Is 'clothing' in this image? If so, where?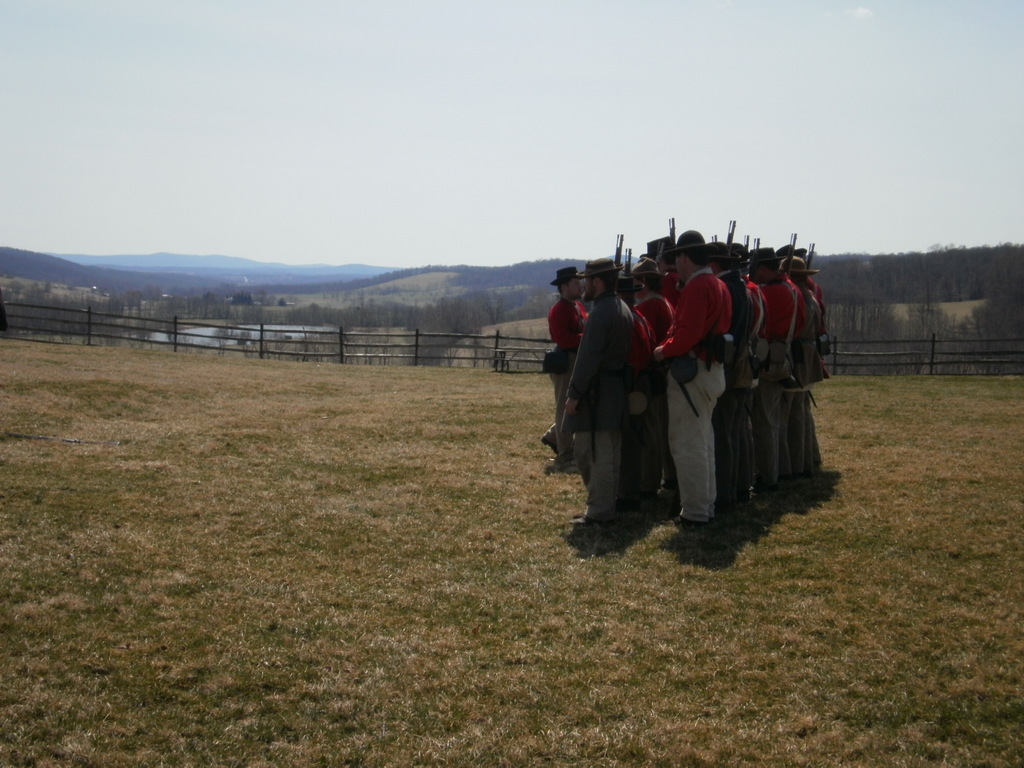
Yes, at Rect(751, 279, 811, 483).
